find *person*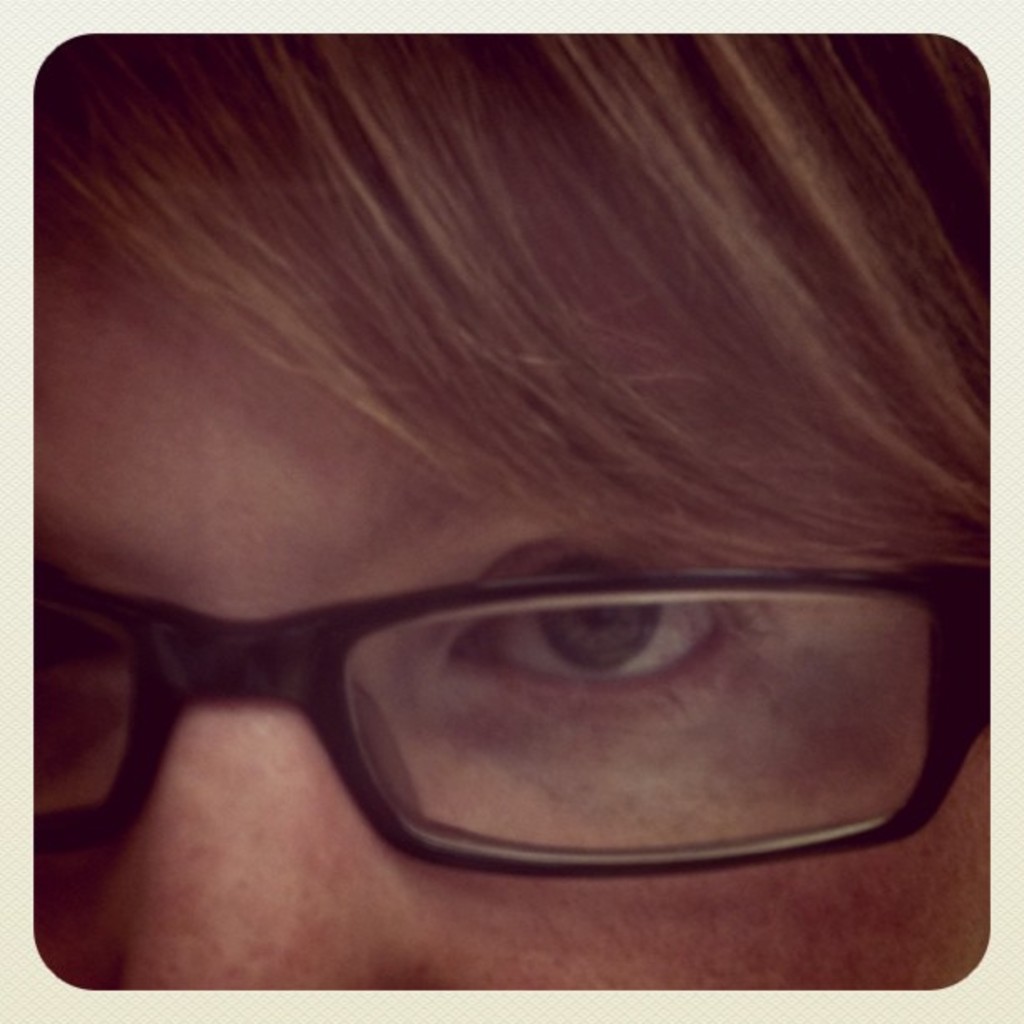
32, 32, 987, 987
